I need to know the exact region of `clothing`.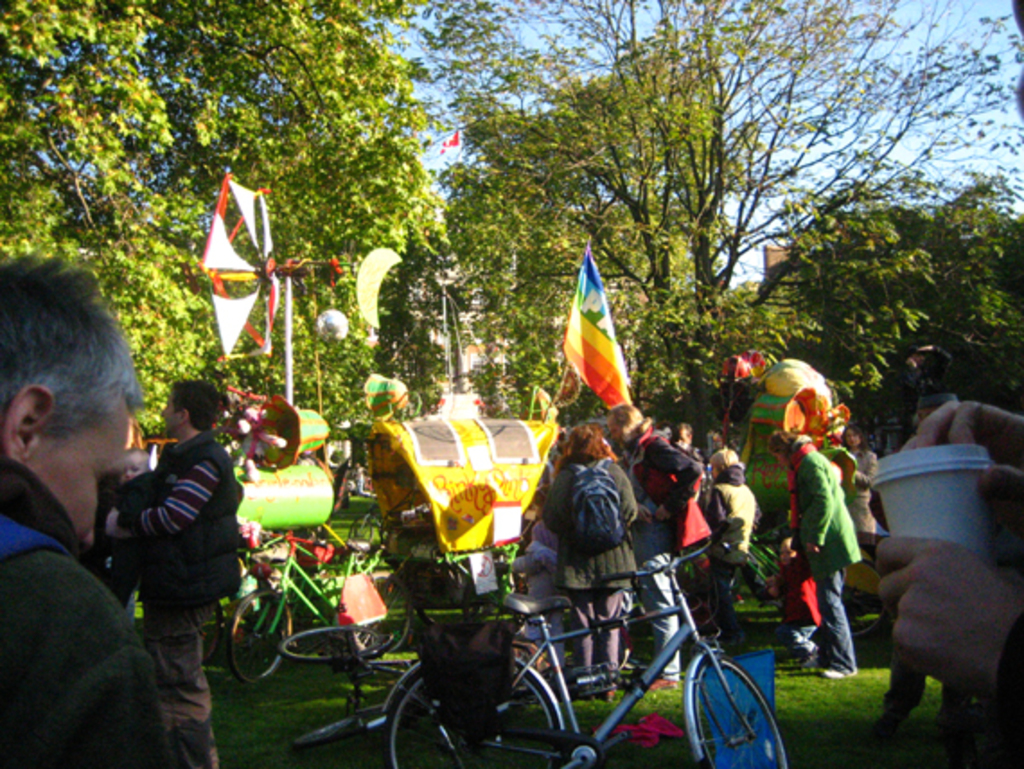
Region: 846 449 878 528.
